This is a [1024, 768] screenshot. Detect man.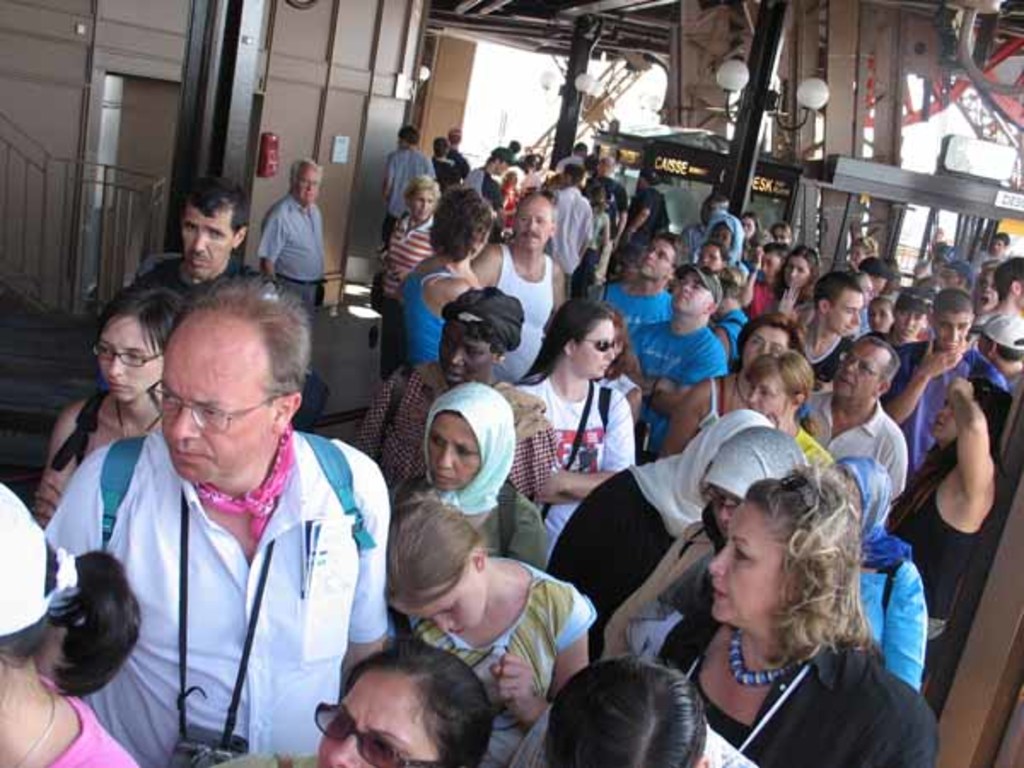
[550, 174, 599, 263].
